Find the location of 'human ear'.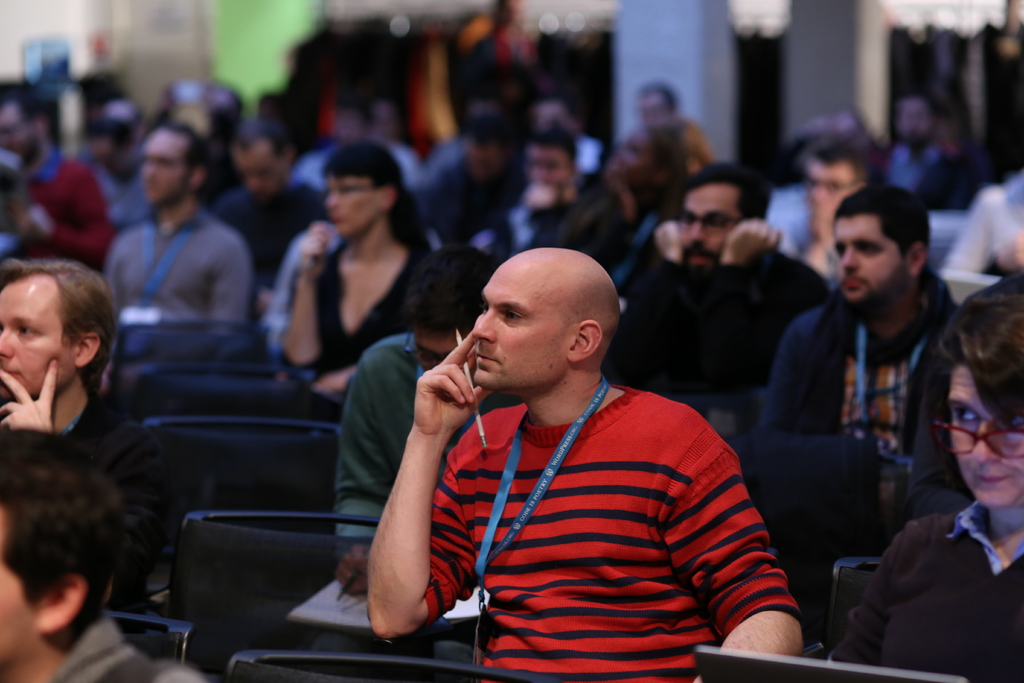
Location: region(38, 567, 89, 632).
